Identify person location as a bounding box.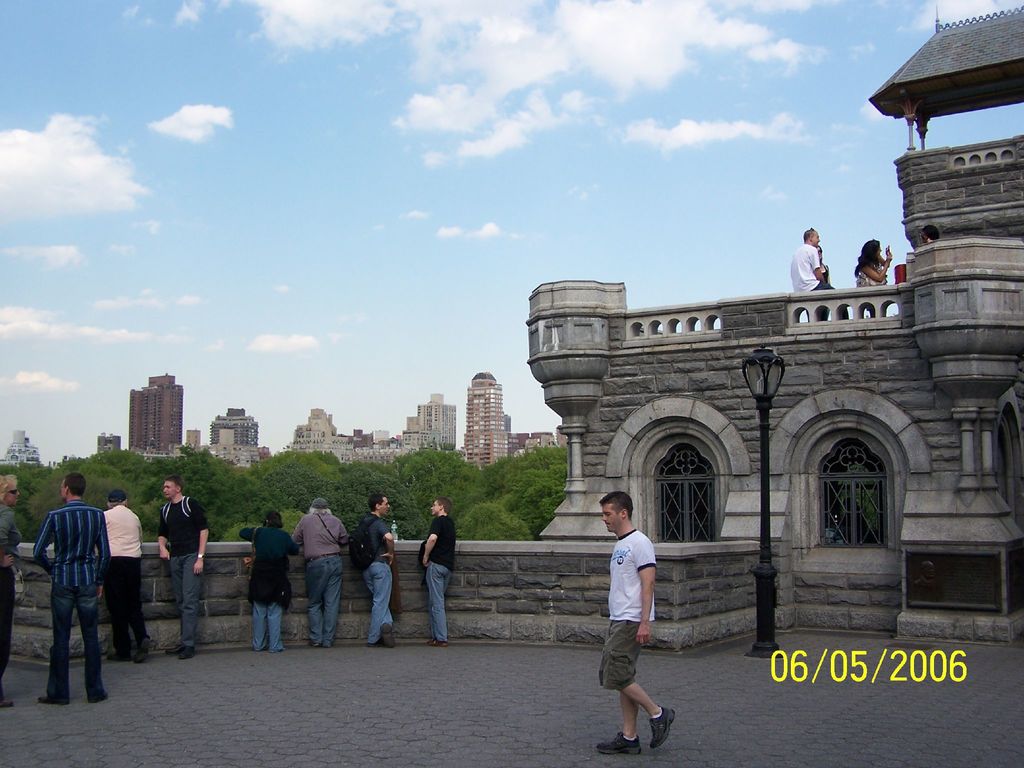
(239,515,302,648).
